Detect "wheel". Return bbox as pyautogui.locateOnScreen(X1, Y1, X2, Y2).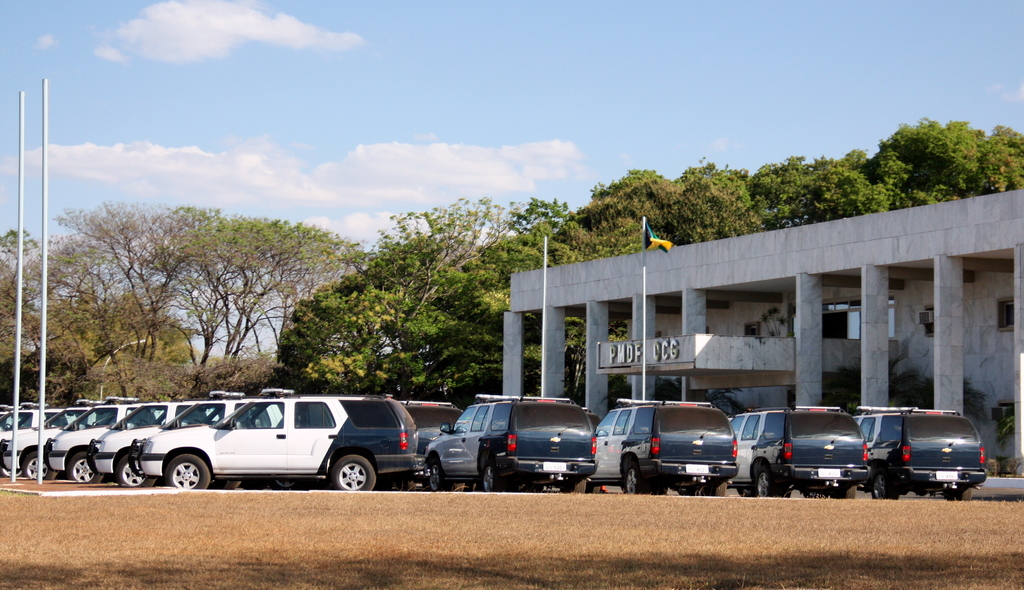
pyautogui.locateOnScreen(869, 472, 900, 498).
